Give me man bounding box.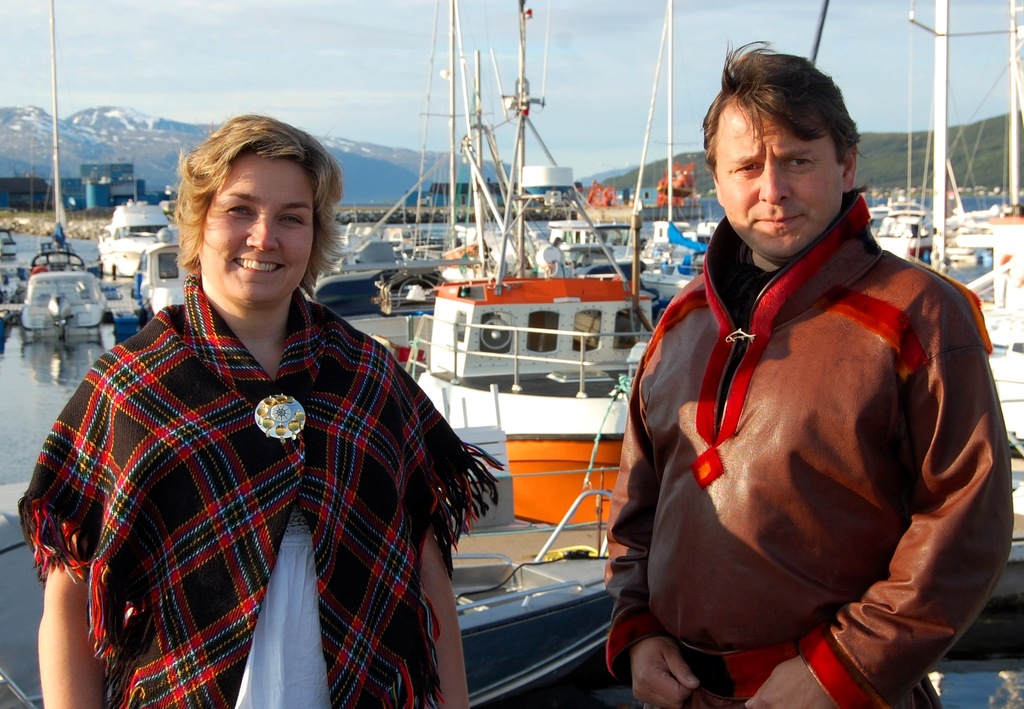
box=[606, 31, 1014, 708].
